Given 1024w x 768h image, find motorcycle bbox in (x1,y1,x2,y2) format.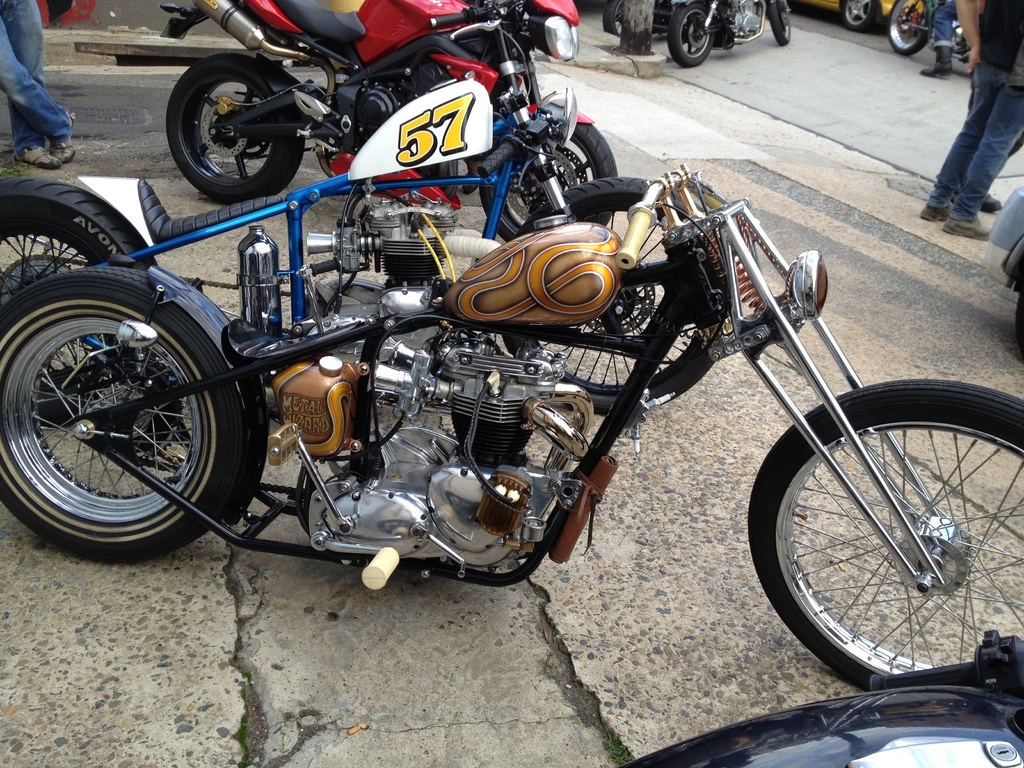
(54,57,1023,682).
